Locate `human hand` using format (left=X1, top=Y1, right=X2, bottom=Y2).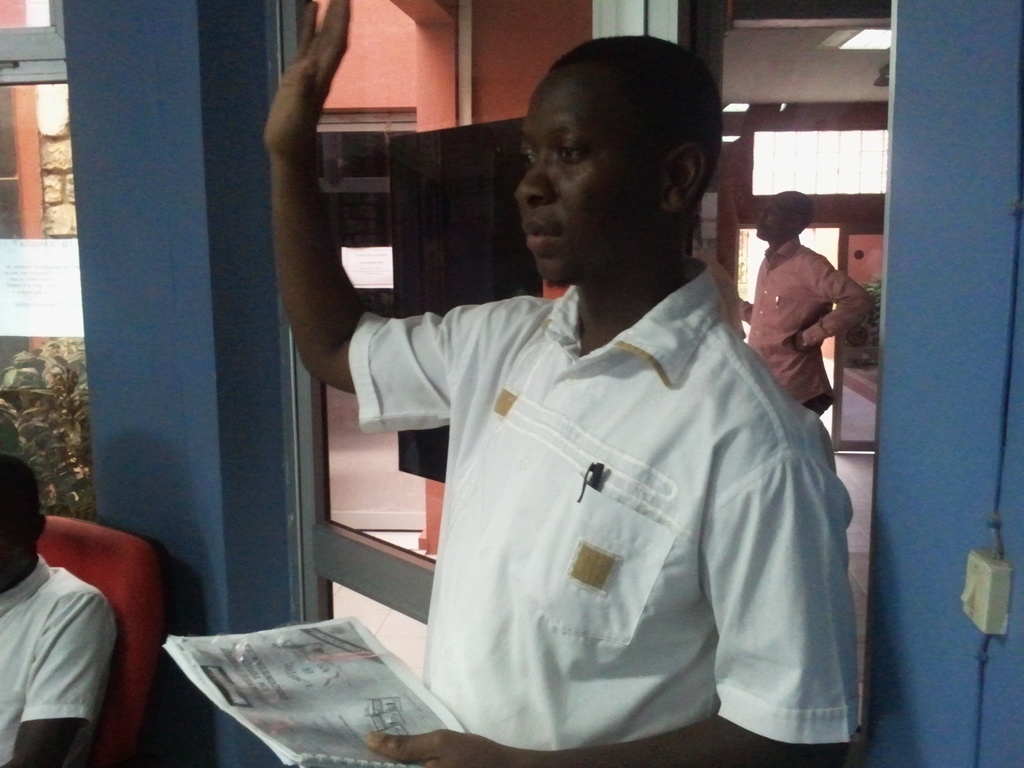
(left=792, top=330, right=808, bottom=353).
